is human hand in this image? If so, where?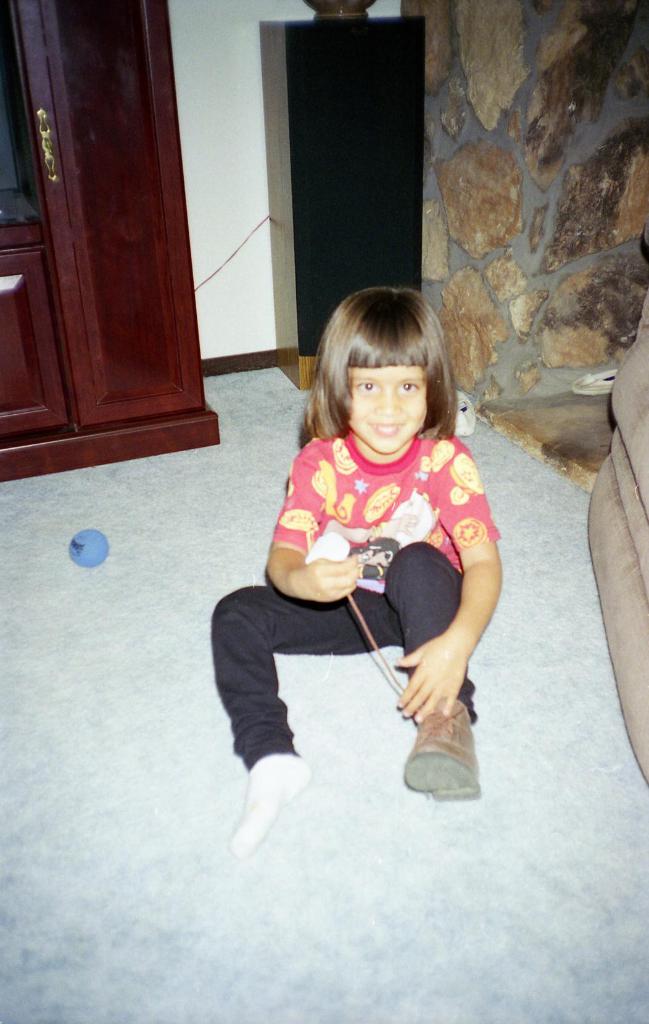
Yes, at 301:552:365:601.
